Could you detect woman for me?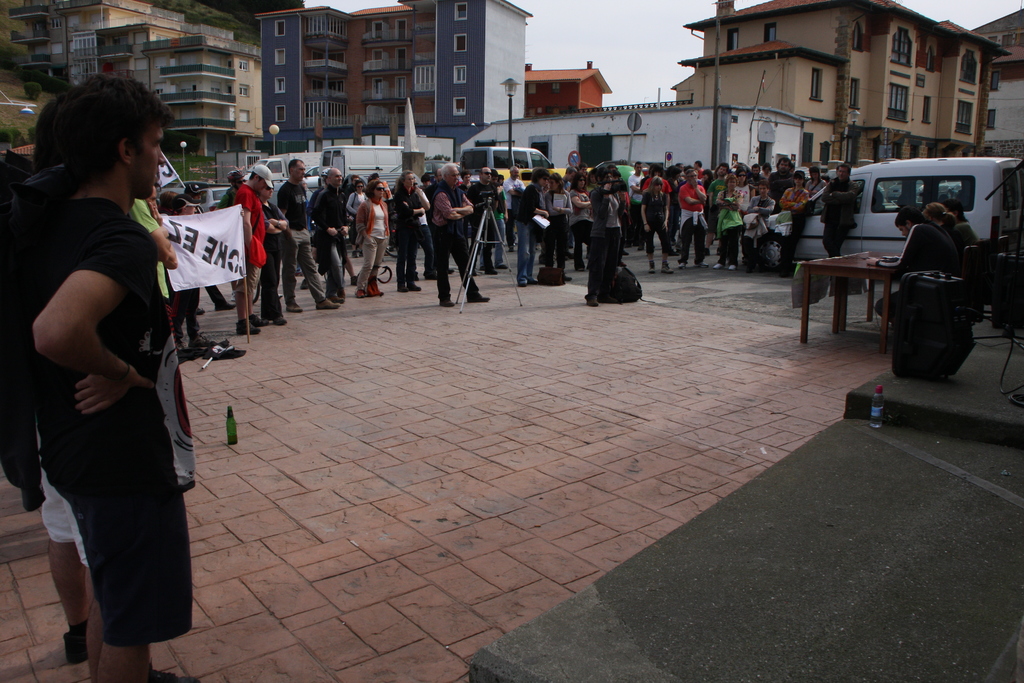
Detection result: box=[701, 169, 712, 258].
